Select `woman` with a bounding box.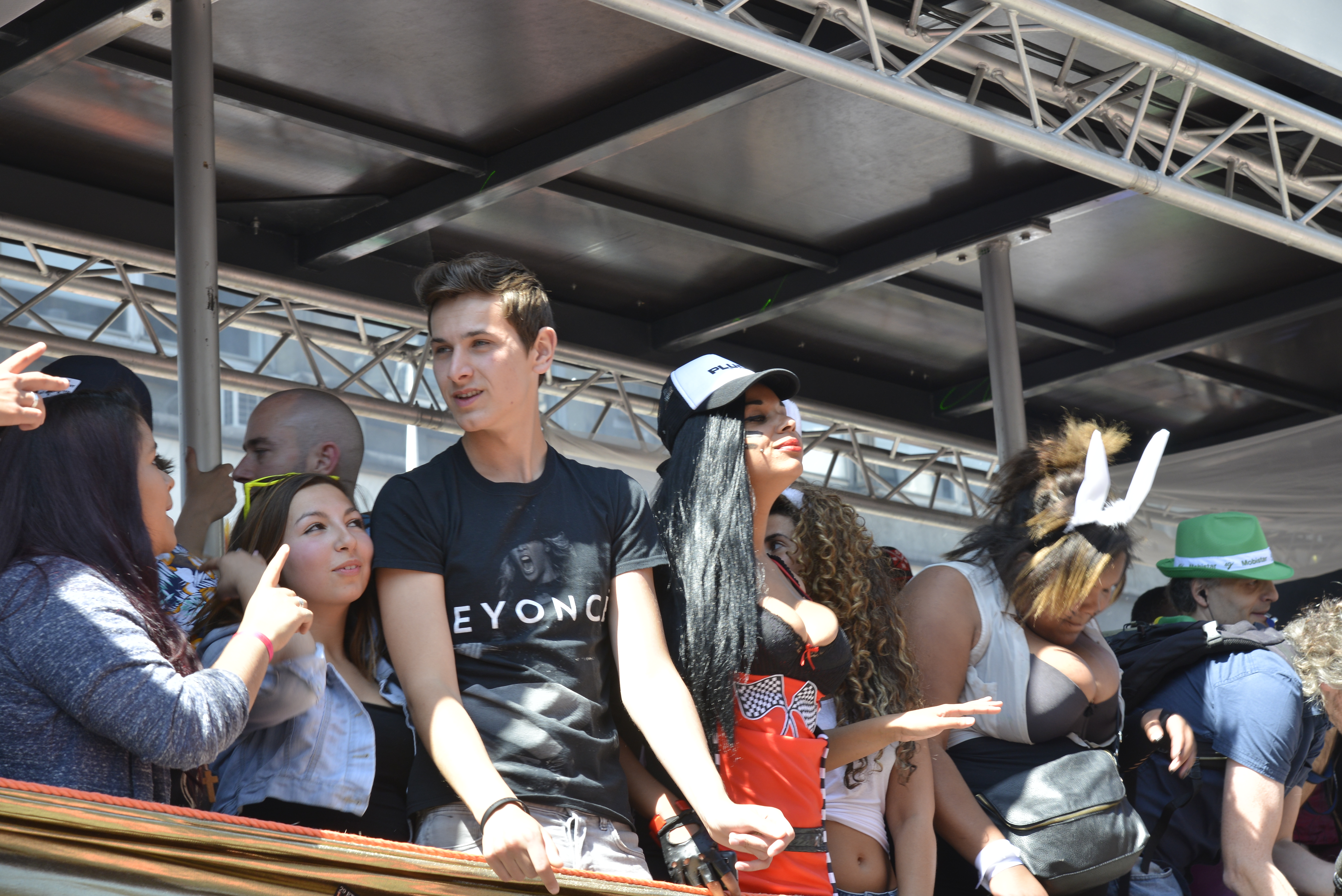
(146,78,224,200).
